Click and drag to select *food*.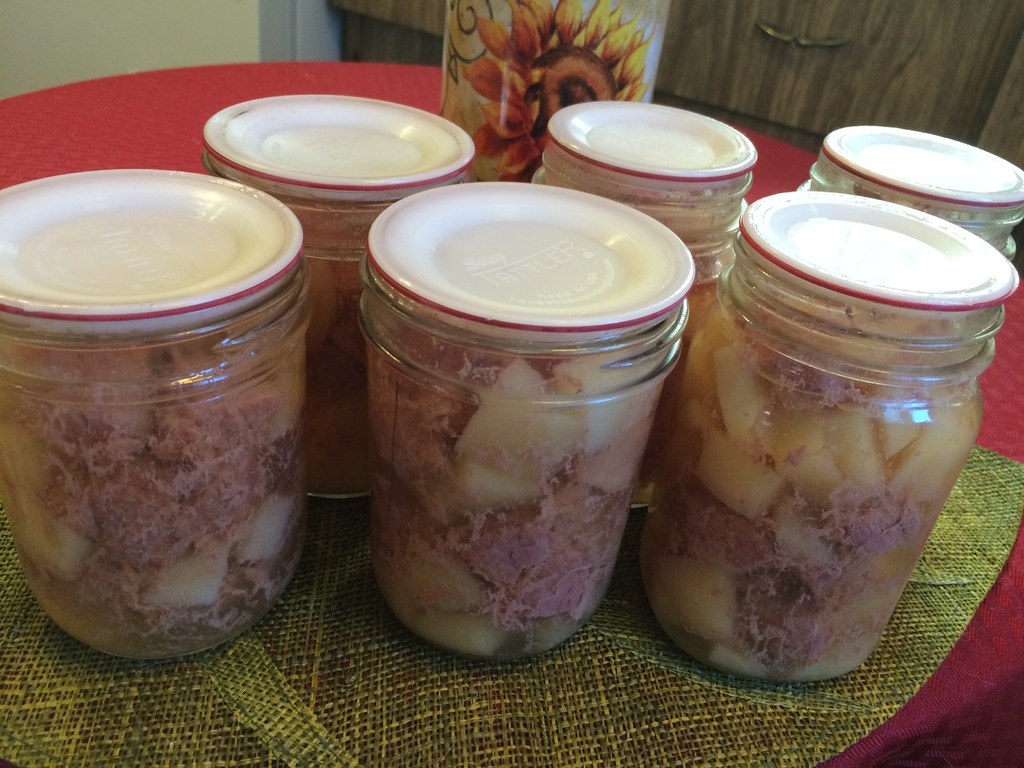
Selection: <bbox>652, 314, 978, 682</bbox>.
